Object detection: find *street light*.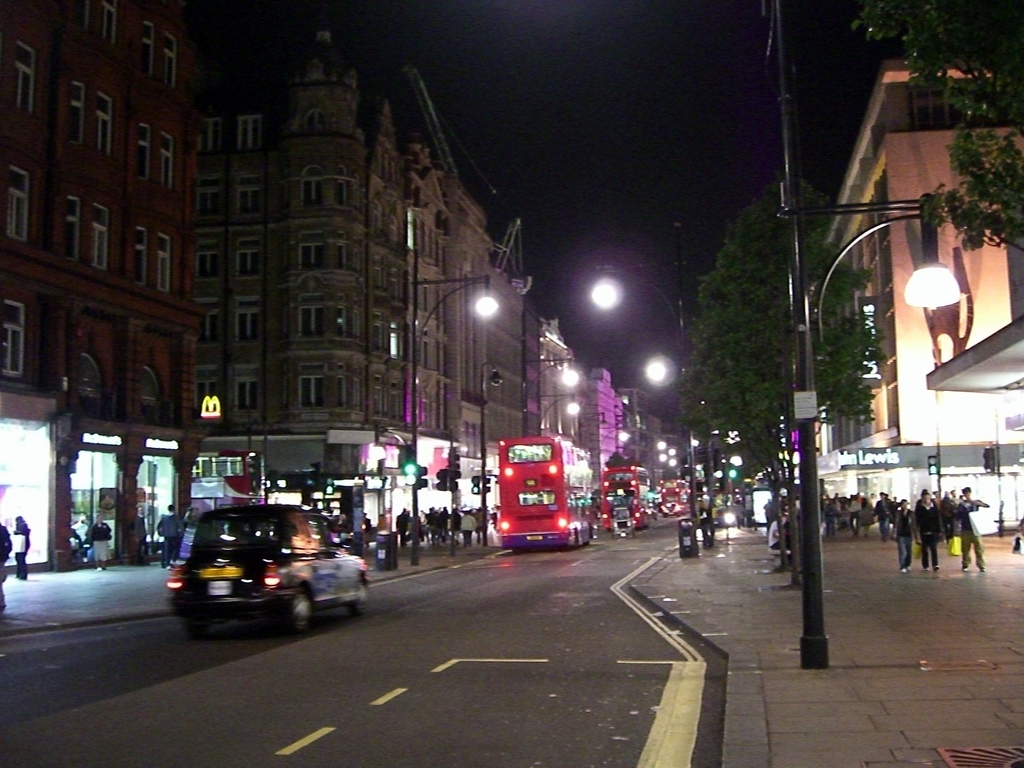
l=517, t=354, r=584, b=439.
